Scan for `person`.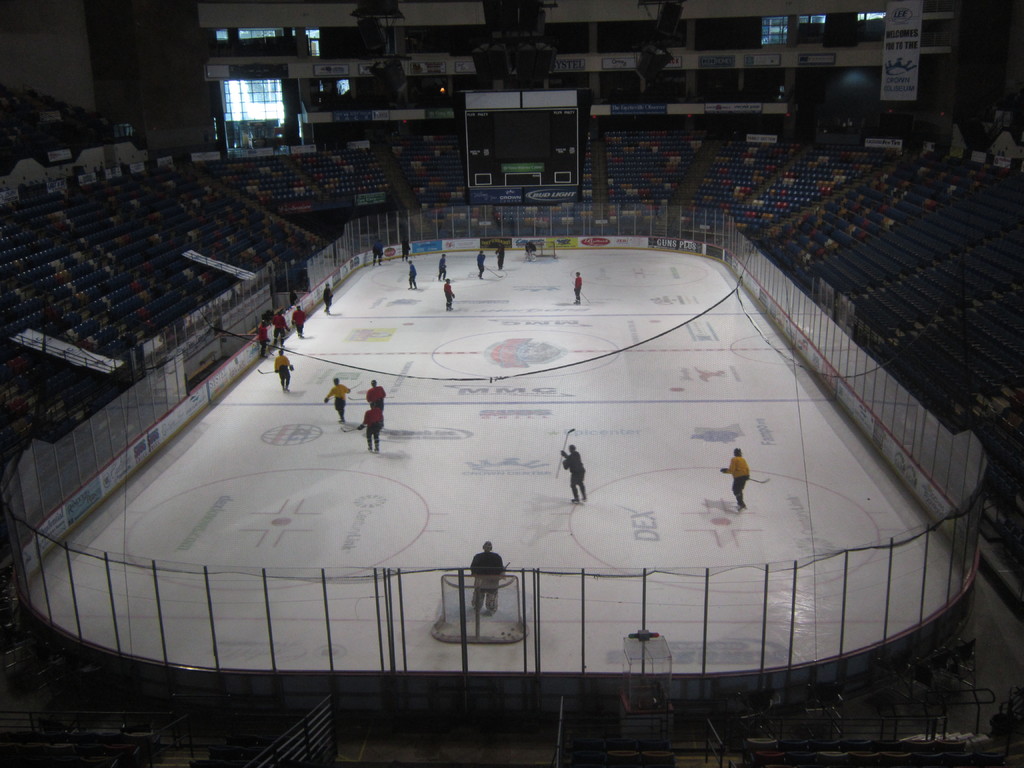
Scan result: <box>401,235,412,262</box>.
